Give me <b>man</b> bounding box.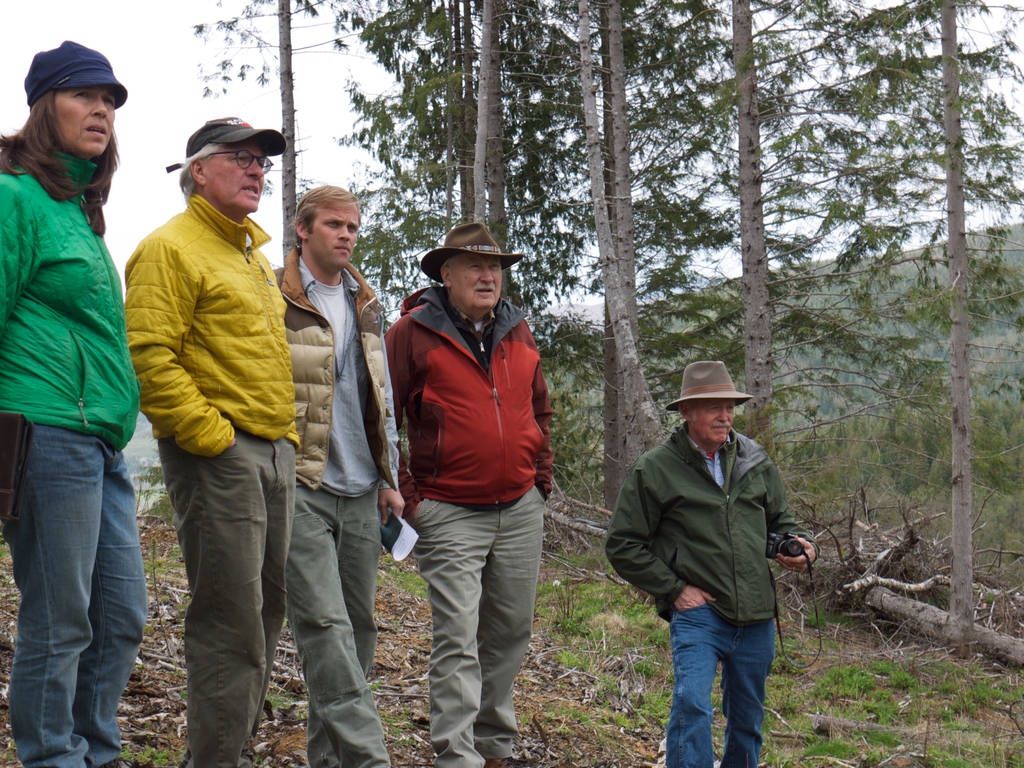
{"x1": 113, "y1": 106, "x2": 308, "y2": 744}.
